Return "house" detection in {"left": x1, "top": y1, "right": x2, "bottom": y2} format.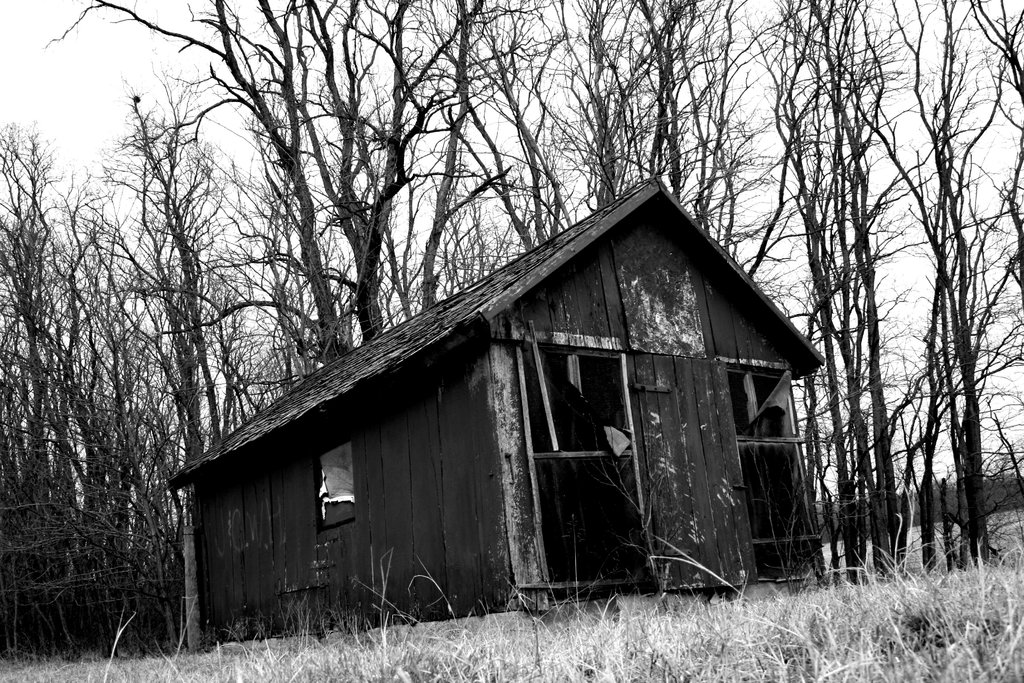
{"left": 159, "top": 177, "right": 829, "bottom": 657}.
